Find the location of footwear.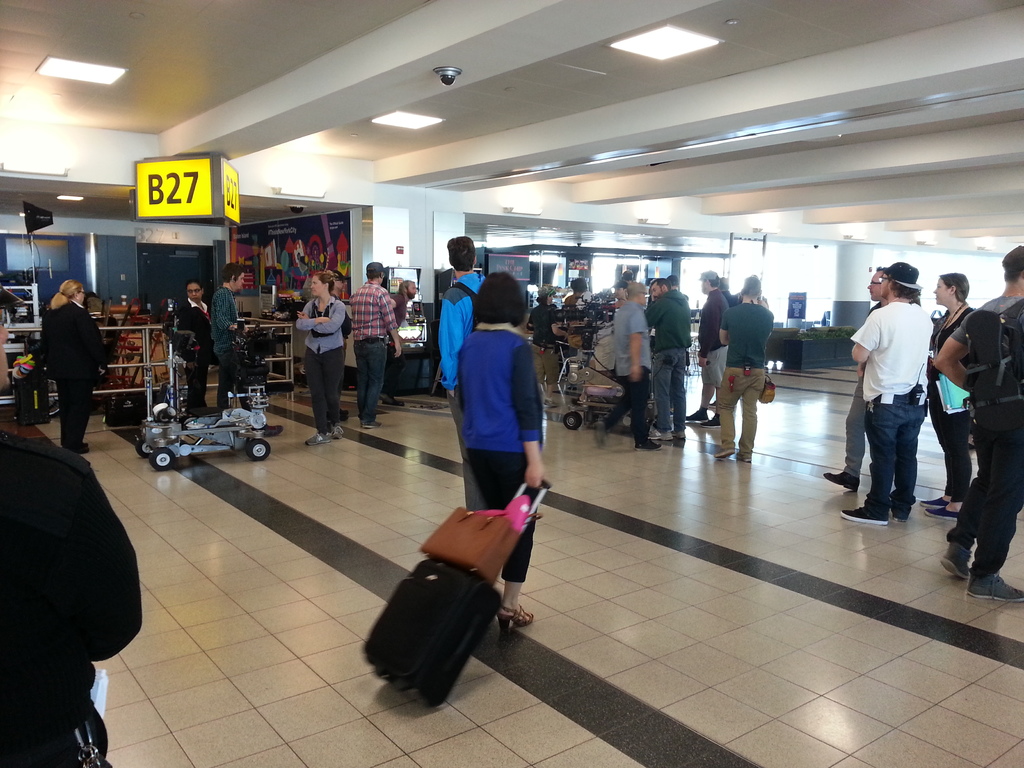
Location: region(698, 417, 722, 431).
